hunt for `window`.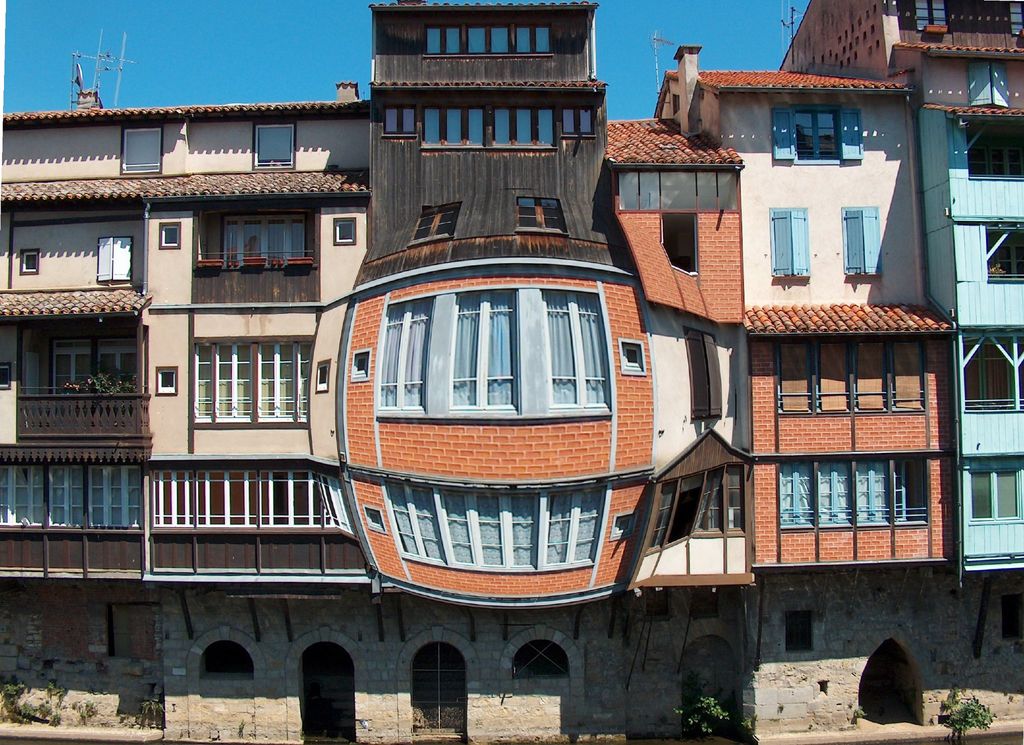
Hunted down at select_region(191, 335, 316, 424).
